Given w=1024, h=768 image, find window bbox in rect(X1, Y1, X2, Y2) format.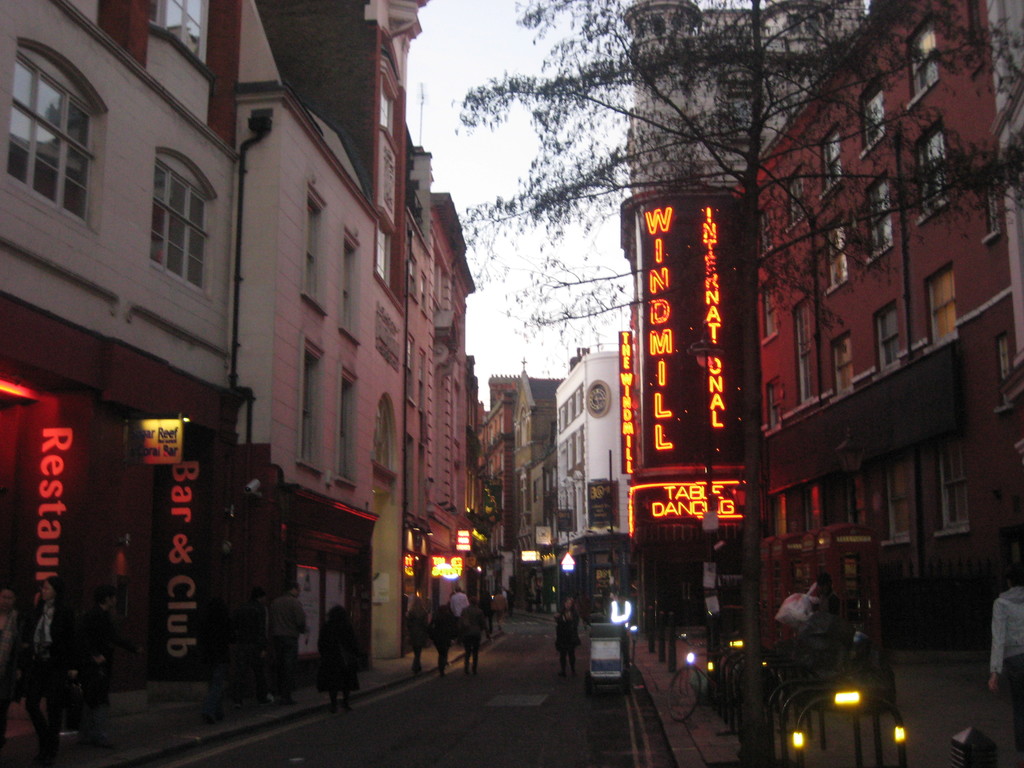
rect(864, 95, 886, 147).
